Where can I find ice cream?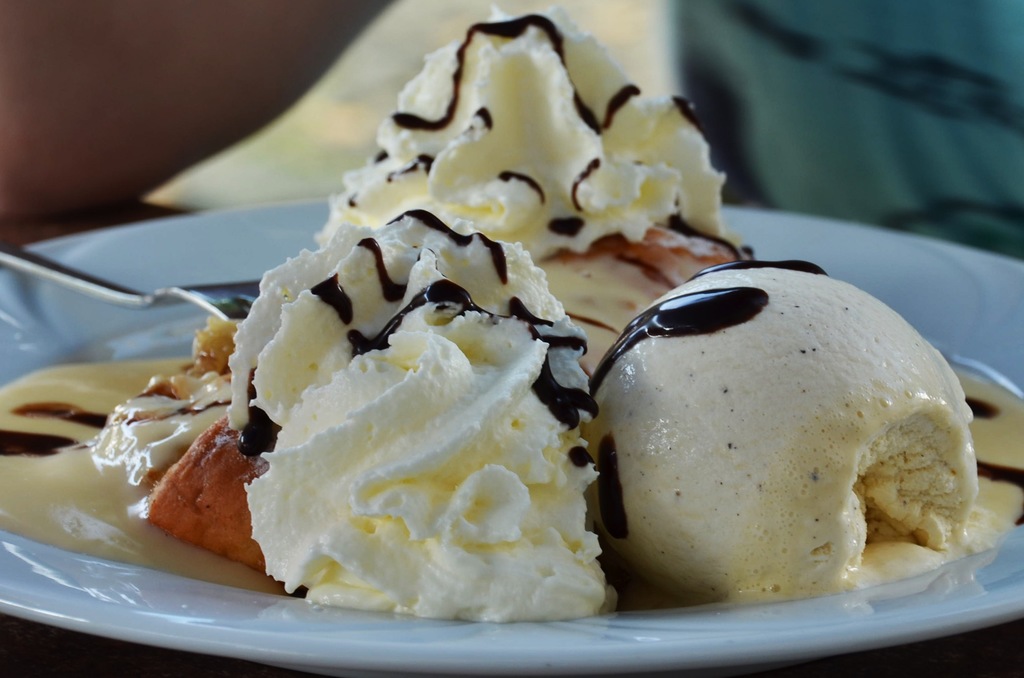
You can find it at <region>0, 0, 1023, 629</region>.
